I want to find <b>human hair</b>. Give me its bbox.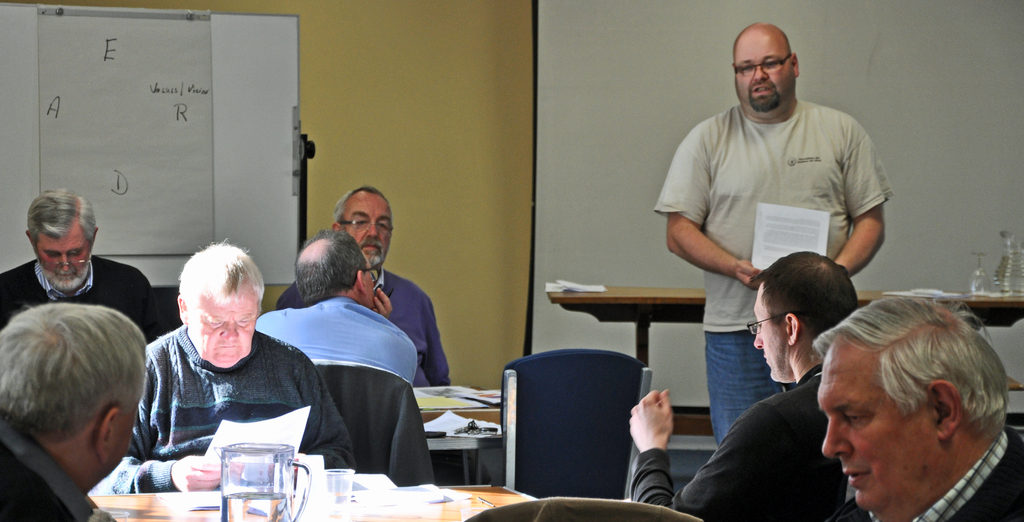
750, 249, 860, 338.
